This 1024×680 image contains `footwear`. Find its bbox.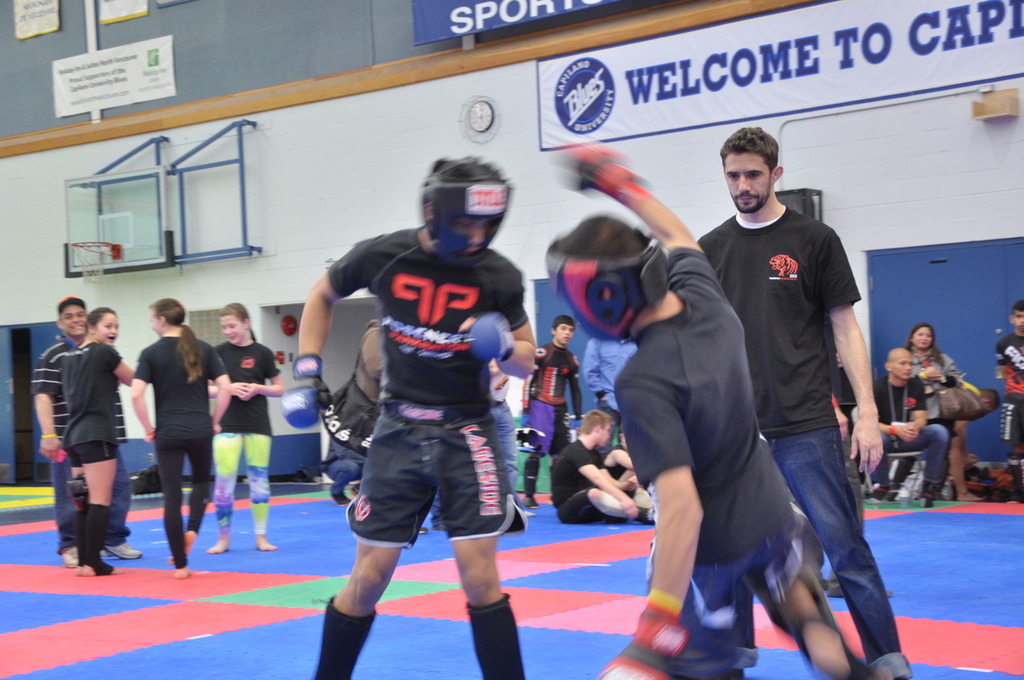
{"x1": 524, "y1": 496, "x2": 537, "y2": 509}.
